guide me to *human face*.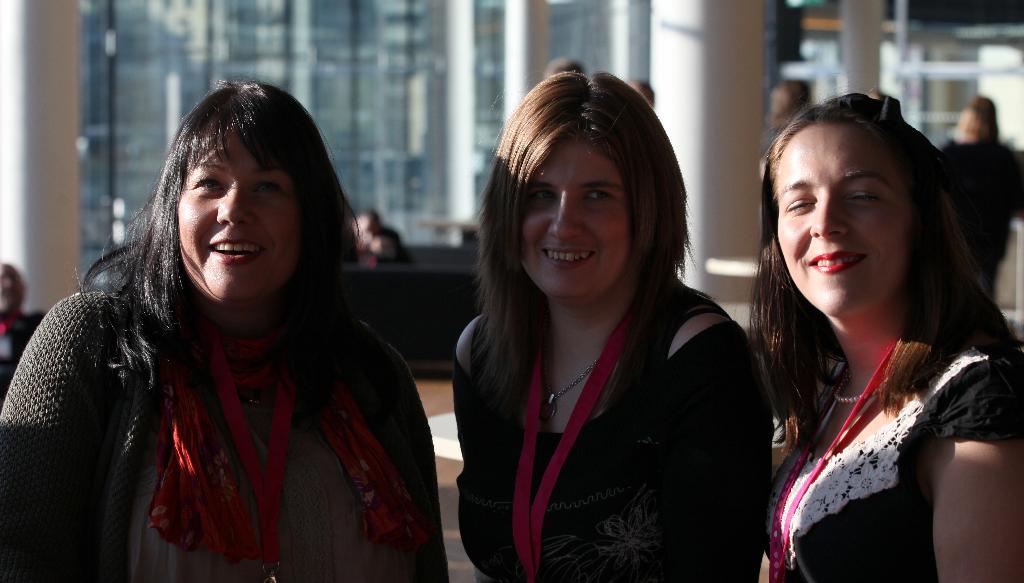
Guidance: (x1=761, y1=117, x2=917, y2=309).
